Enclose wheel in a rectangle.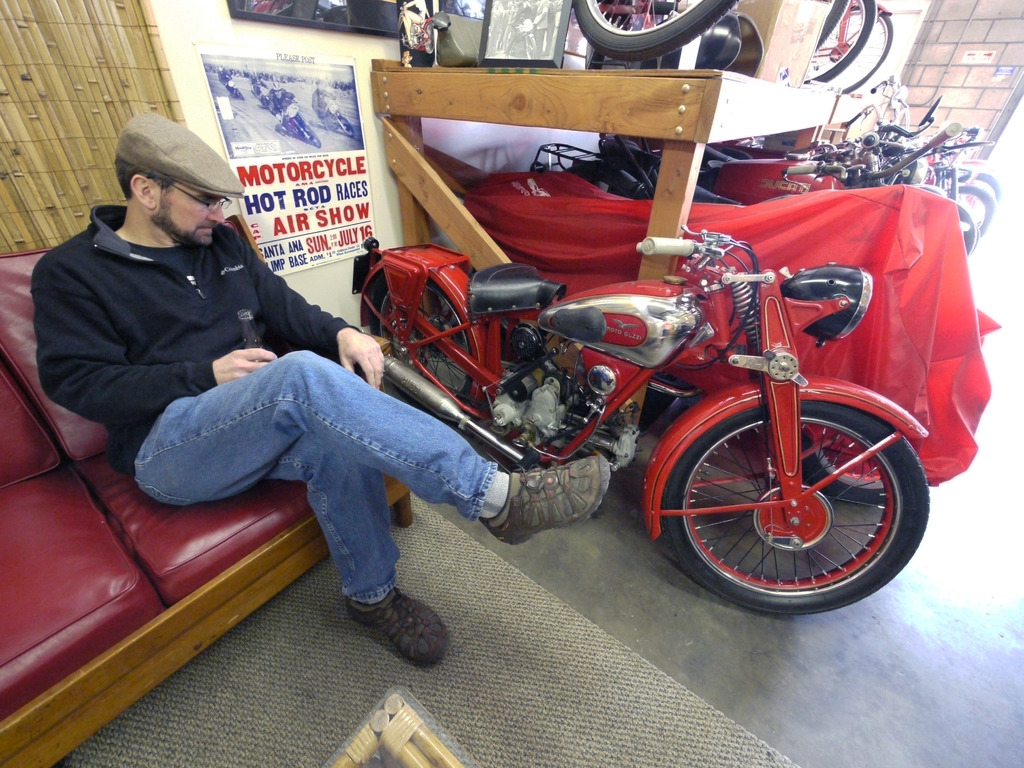
x1=303 y1=125 x2=320 y2=145.
